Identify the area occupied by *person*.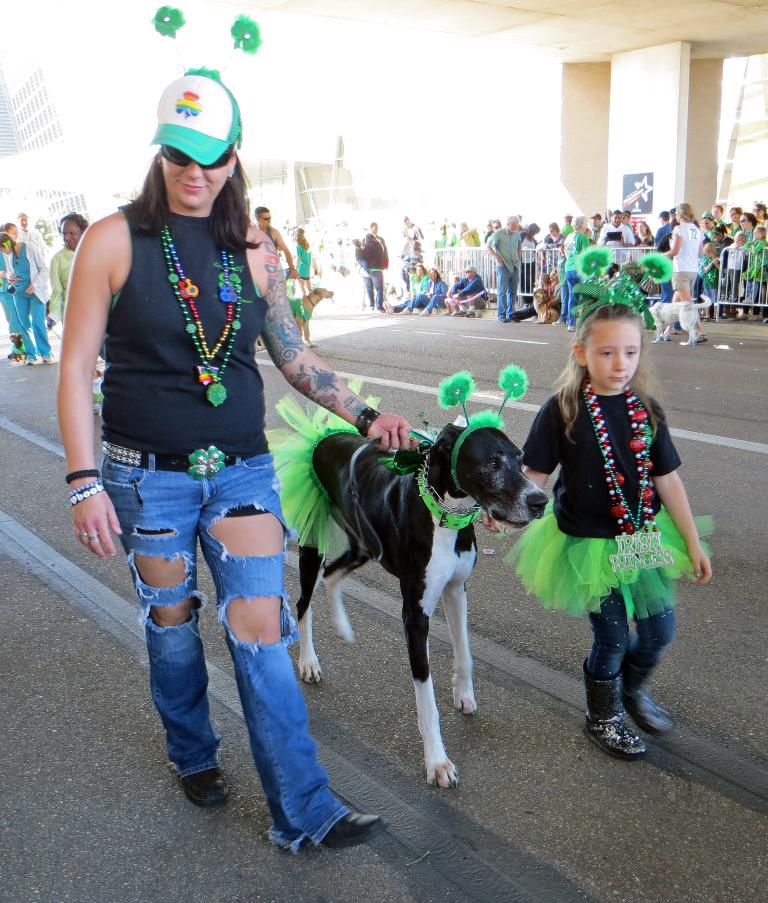
Area: box(475, 222, 503, 260).
